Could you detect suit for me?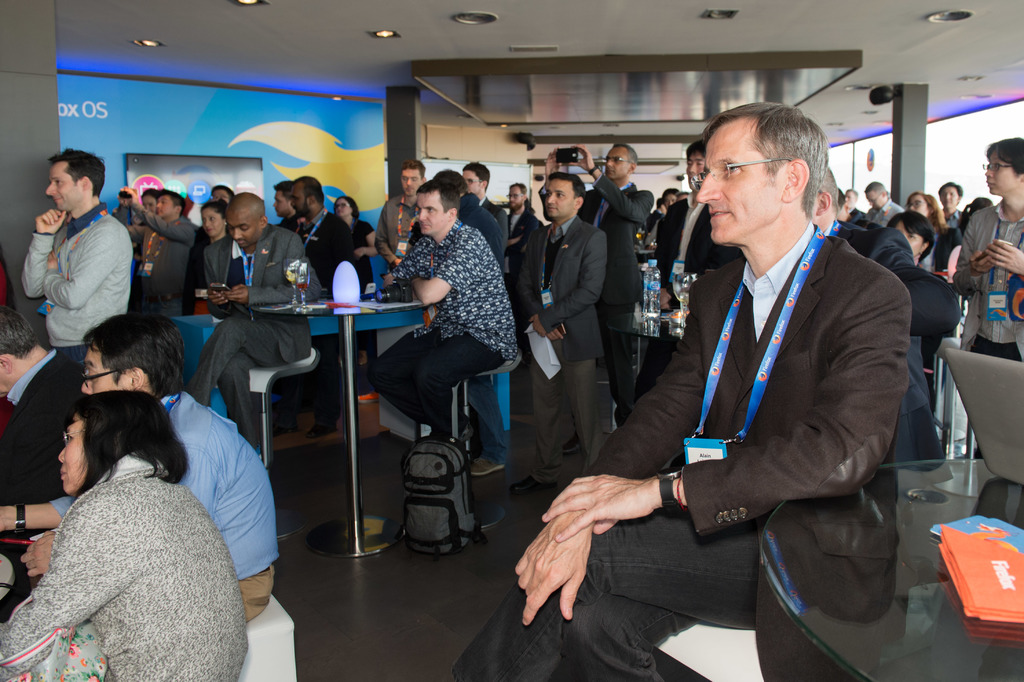
Detection result: {"x1": 824, "y1": 219, "x2": 960, "y2": 459}.
